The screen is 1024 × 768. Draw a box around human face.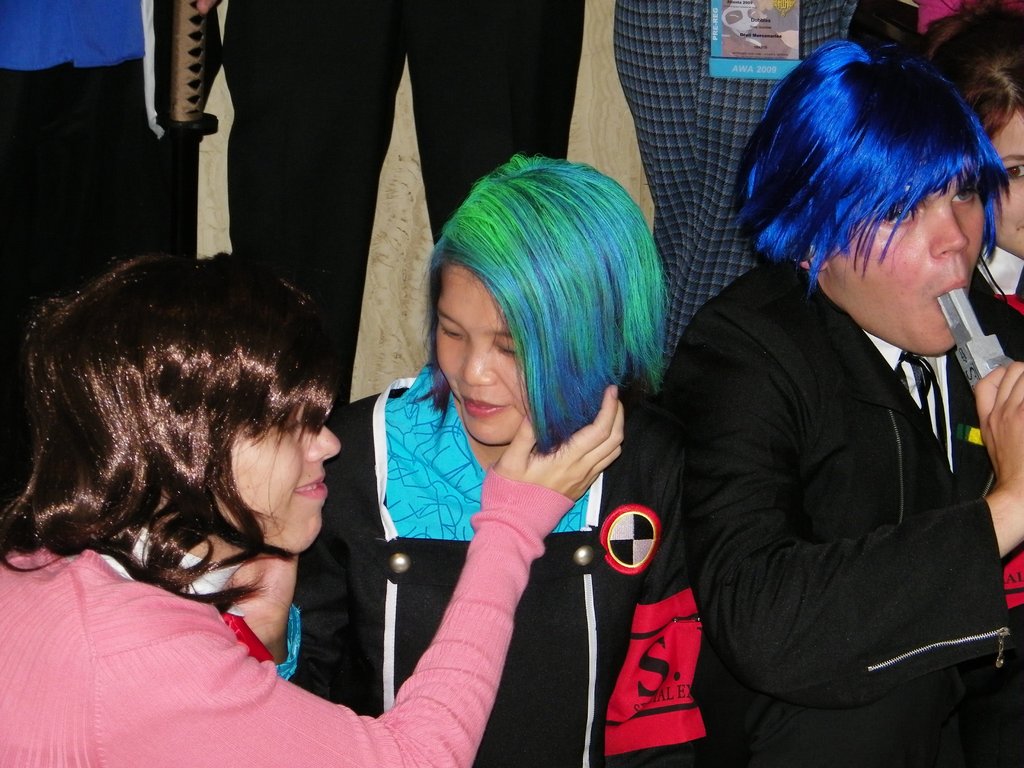
{"left": 218, "top": 399, "right": 344, "bottom": 548}.
